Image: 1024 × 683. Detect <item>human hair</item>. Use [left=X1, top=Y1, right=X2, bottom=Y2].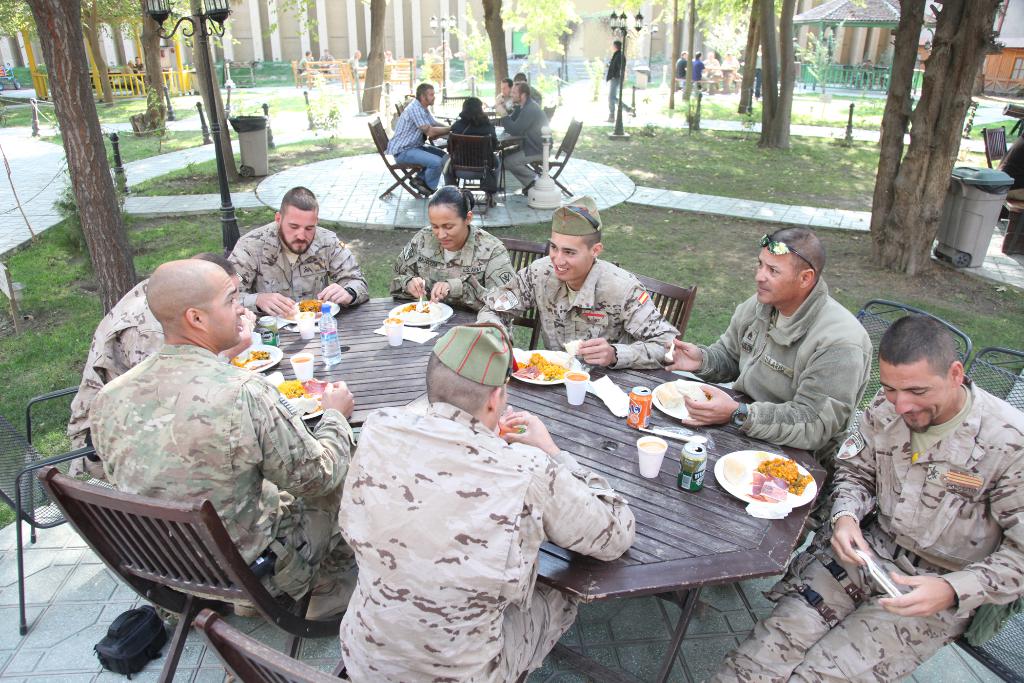
[left=281, top=186, right=318, bottom=213].
